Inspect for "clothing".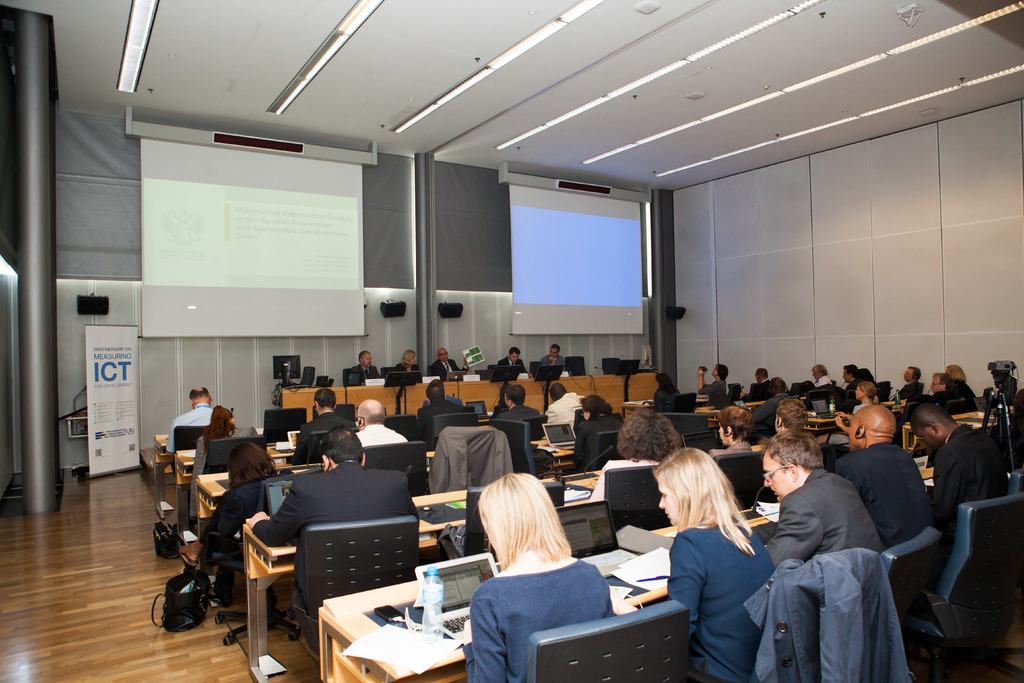
Inspection: box(740, 378, 771, 404).
